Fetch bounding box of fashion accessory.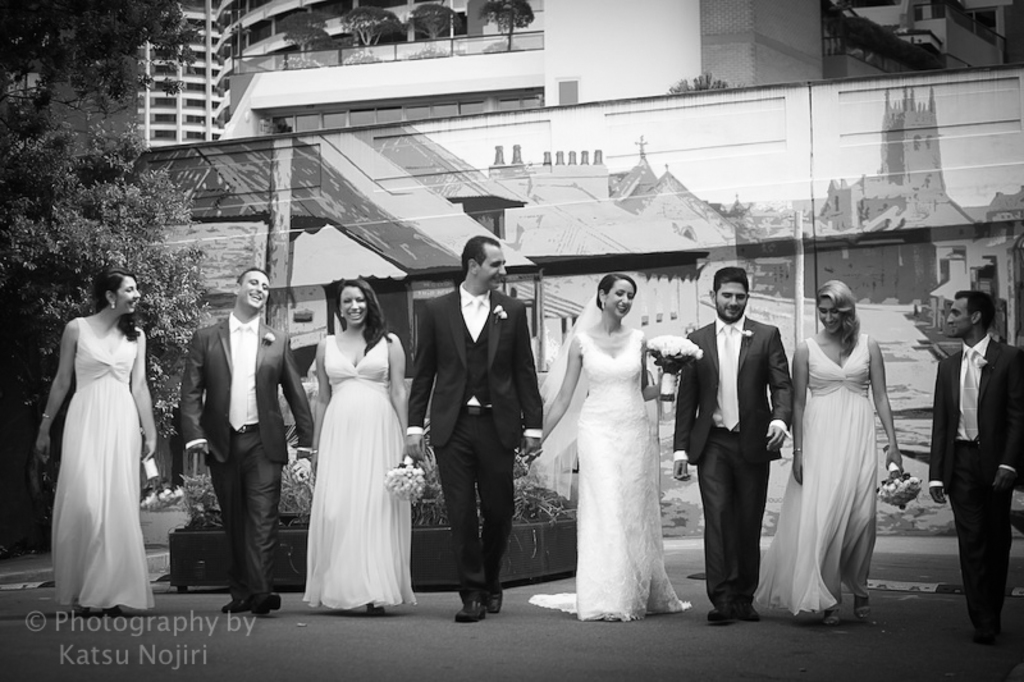
Bbox: (x1=704, y1=605, x2=735, y2=624).
